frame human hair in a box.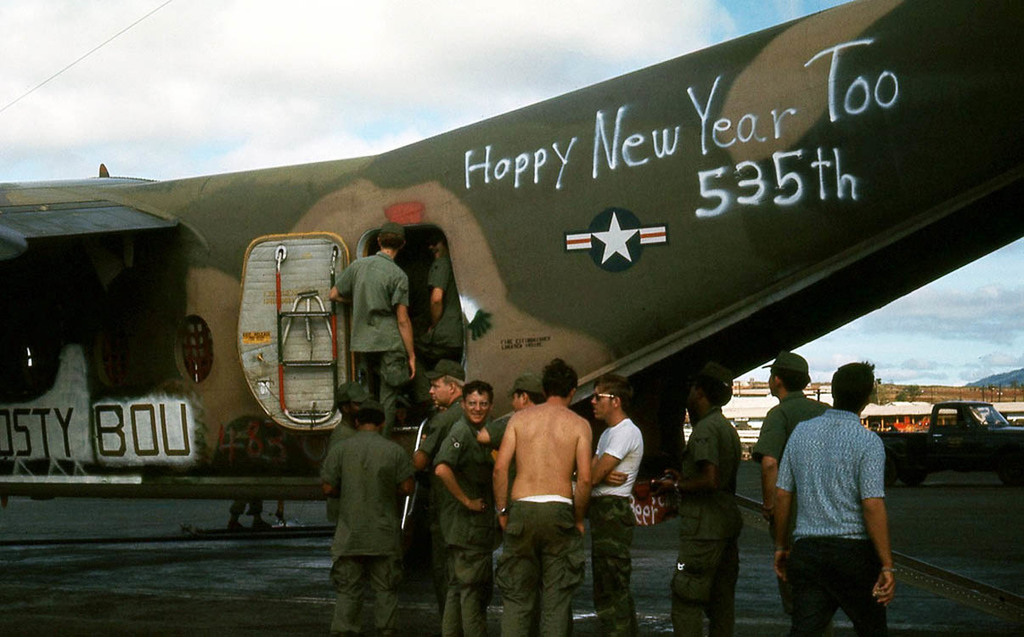
region(352, 409, 387, 426).
